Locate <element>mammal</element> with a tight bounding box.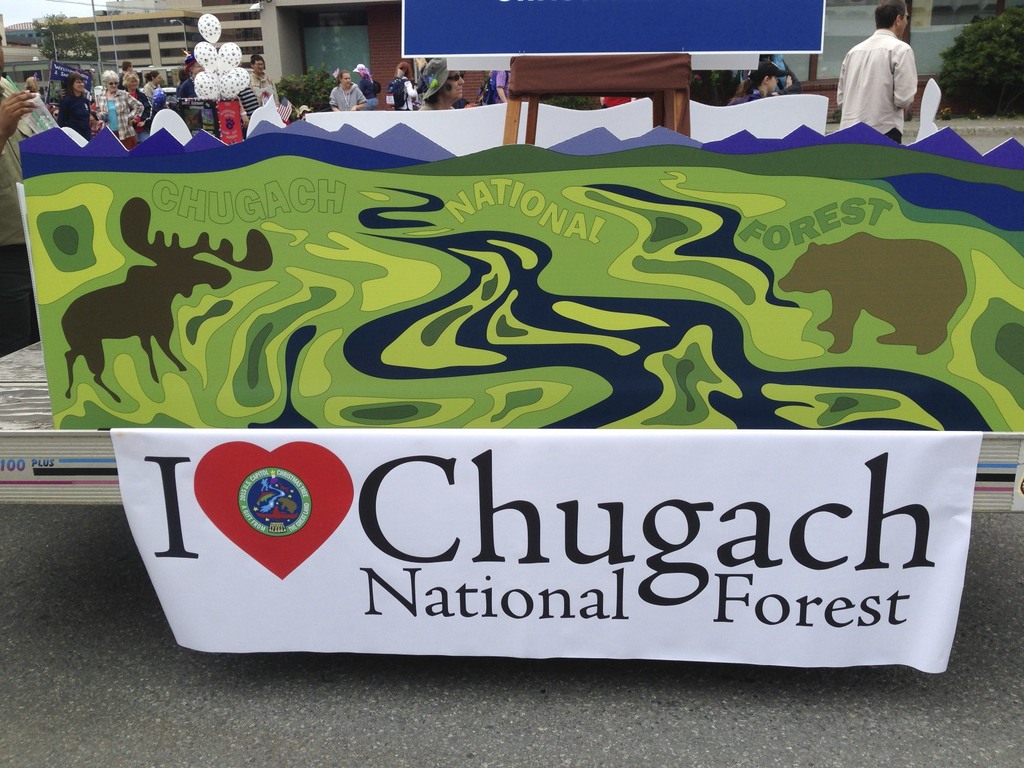
detection(92, 70, 143, 148).
